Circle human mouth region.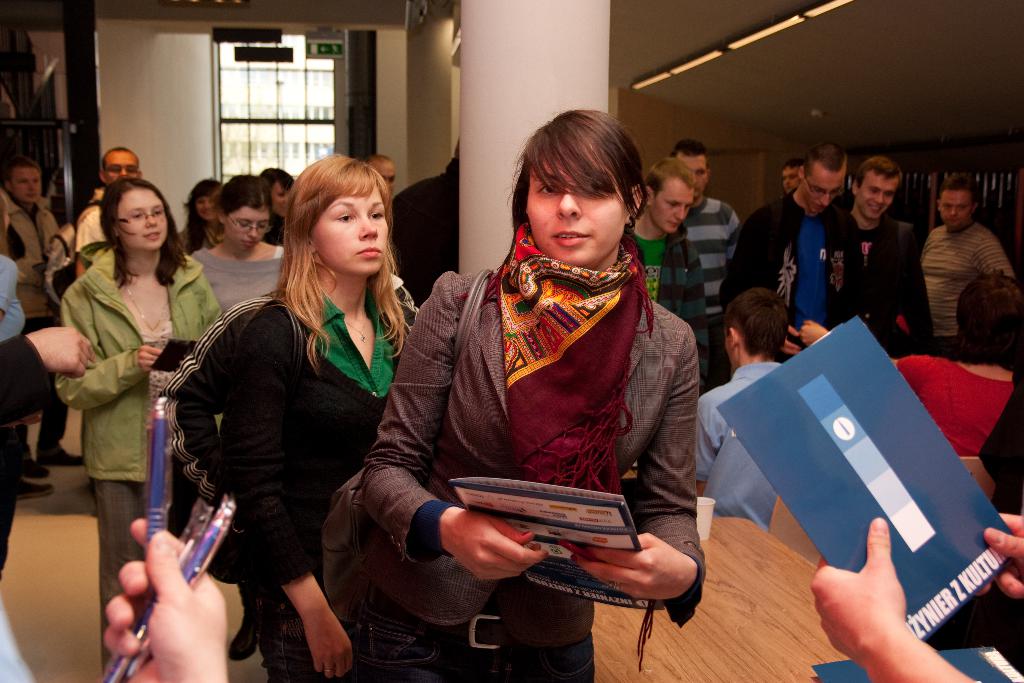
Region: x1=866, y1=204, x2=881, y2=212.
